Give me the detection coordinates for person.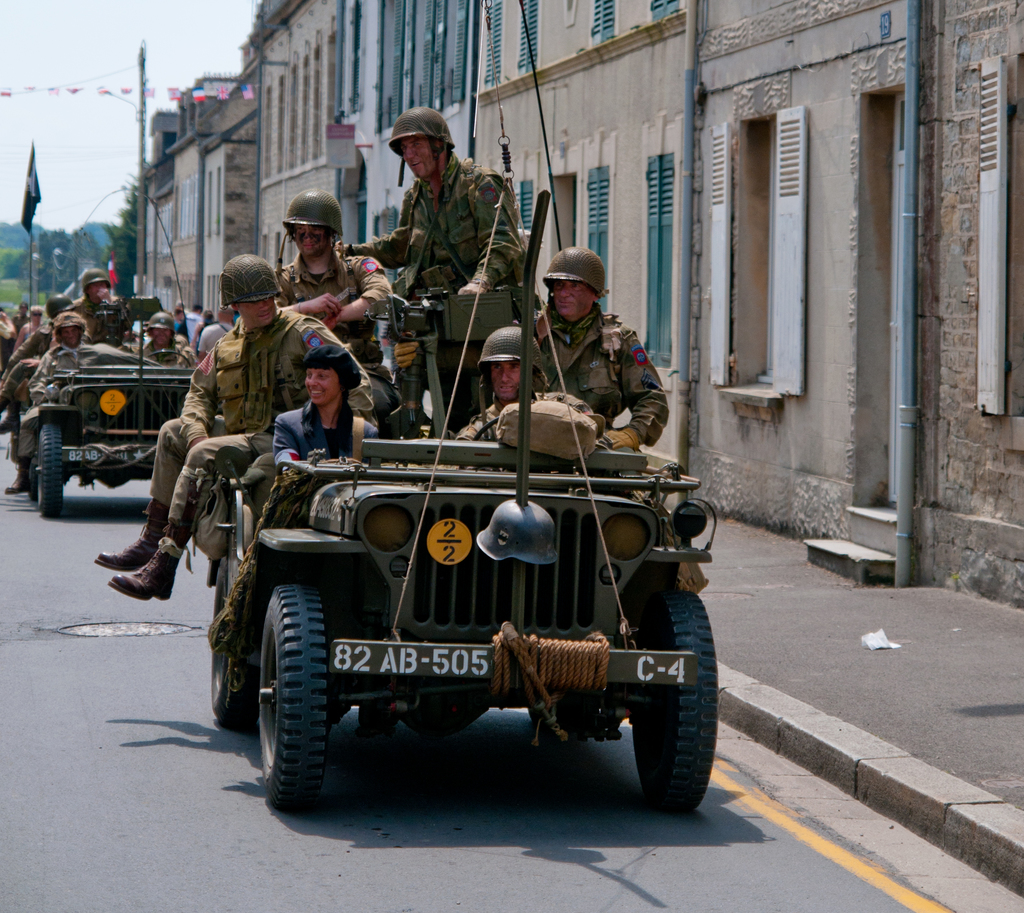
[339,101,529,426].
